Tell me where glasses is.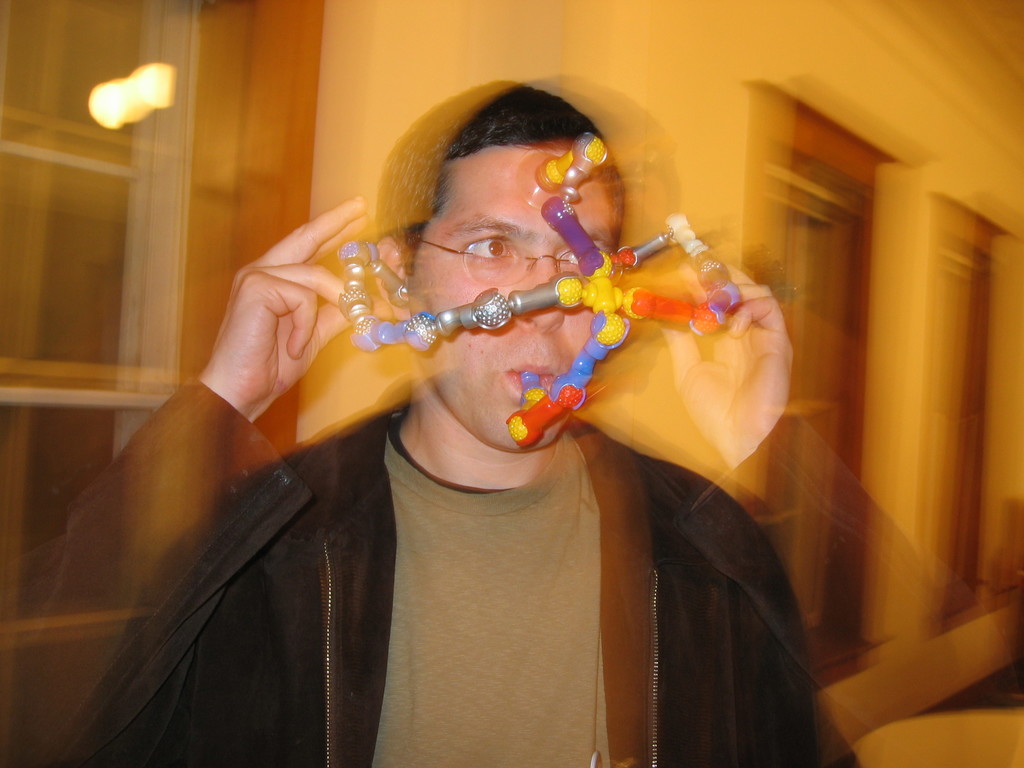
glasses is at 416 232 585 290.
